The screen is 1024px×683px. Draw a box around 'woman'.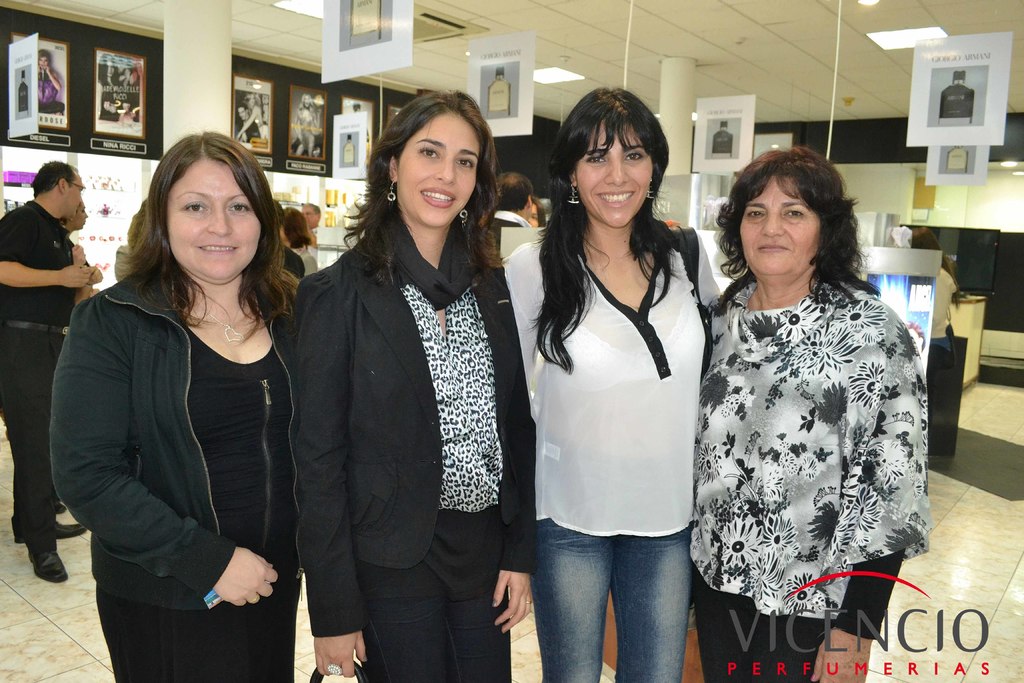
684/148/932/682.
